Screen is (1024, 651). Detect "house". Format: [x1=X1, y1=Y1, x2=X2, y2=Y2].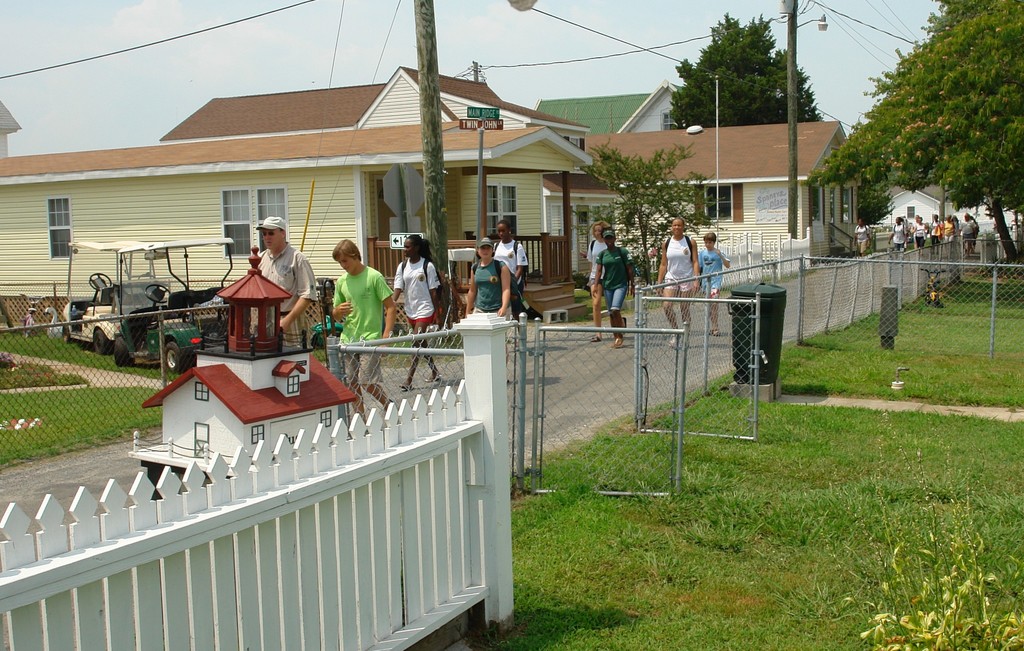
[x1=0, y1=63, x2=588, y2=319].
